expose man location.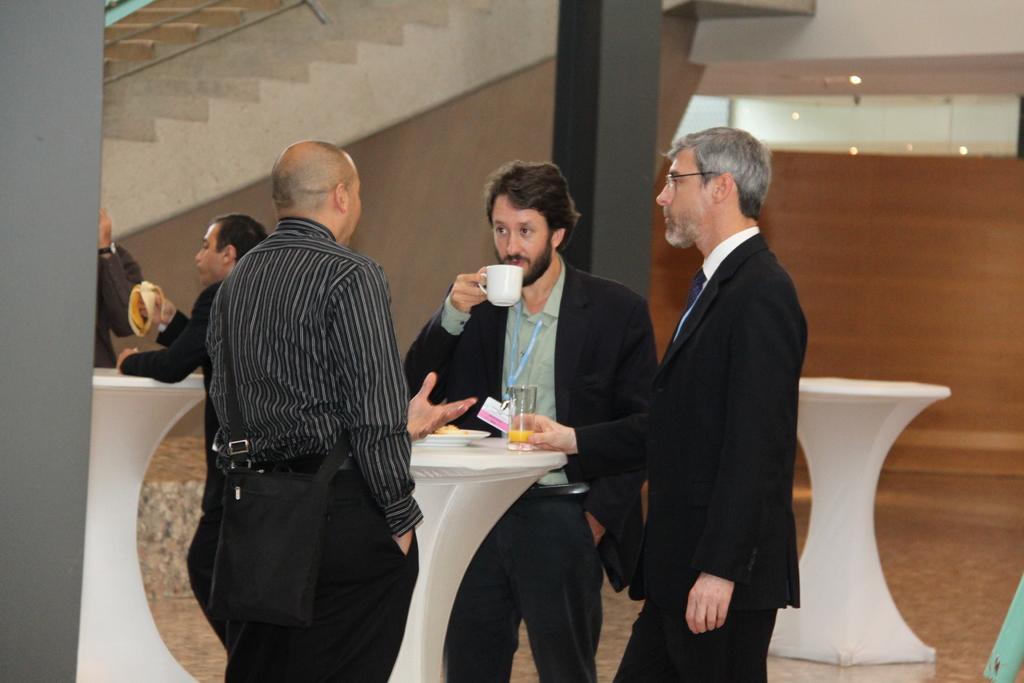
Exposed at <box>115,217,270,670</box>.
